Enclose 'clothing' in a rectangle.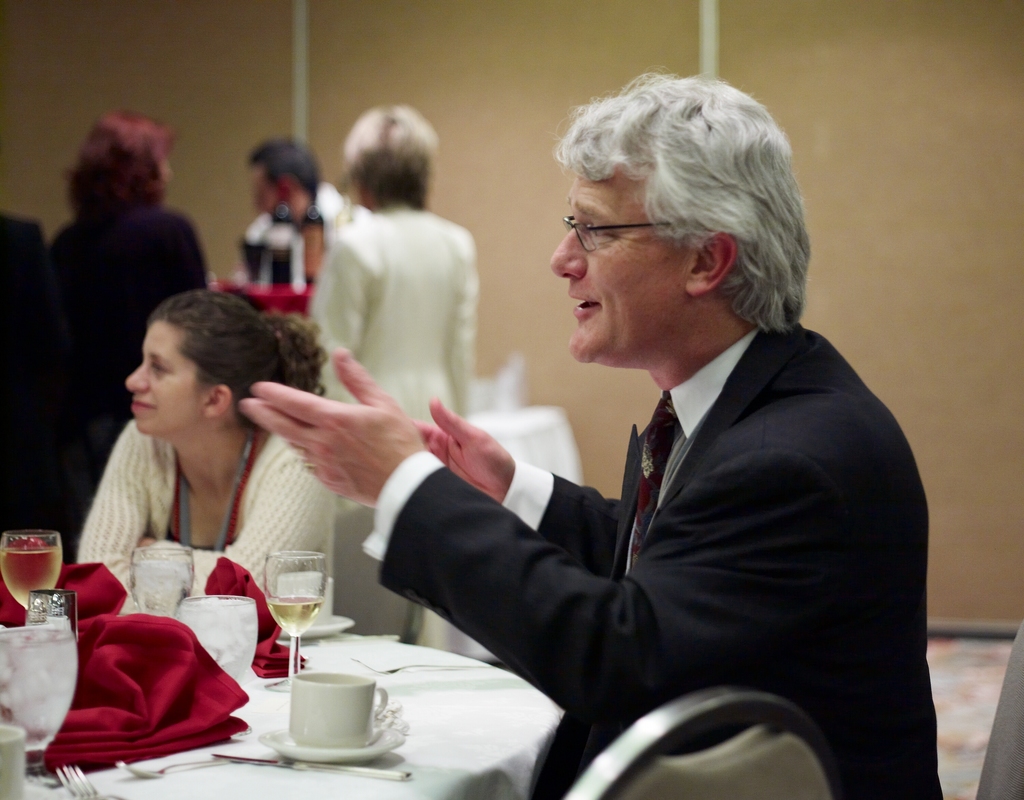
x1=74, y1=416, x2=348, y2=636.
